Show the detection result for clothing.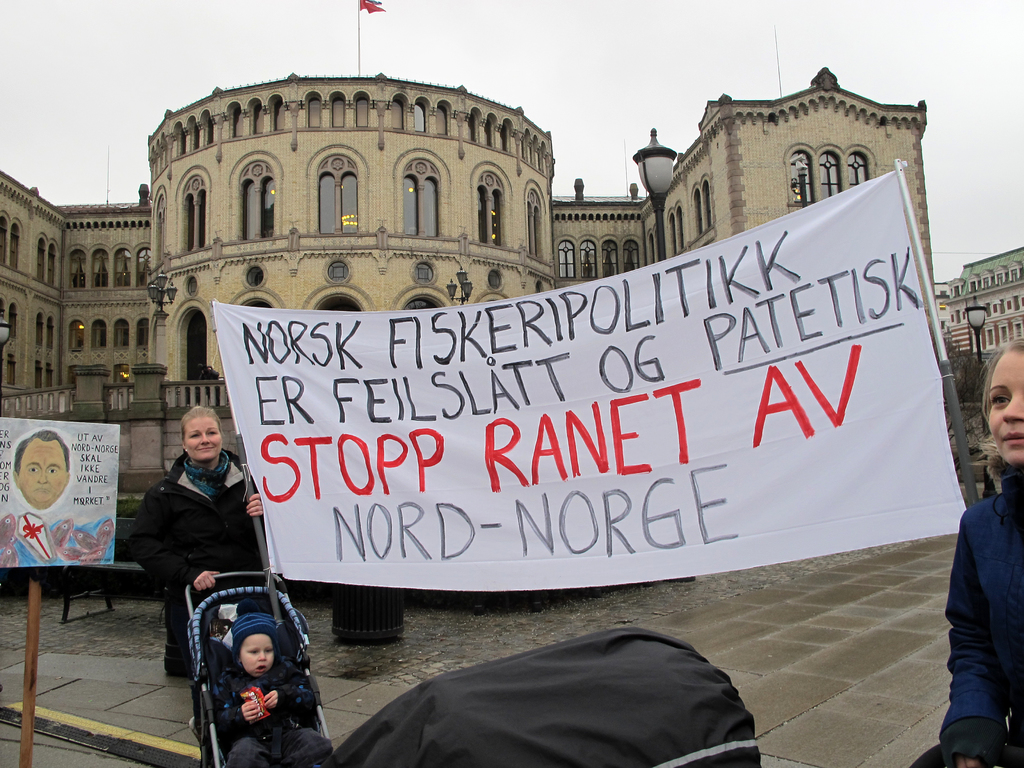
(x1=121, y1=427, x2=277, y2=630).
